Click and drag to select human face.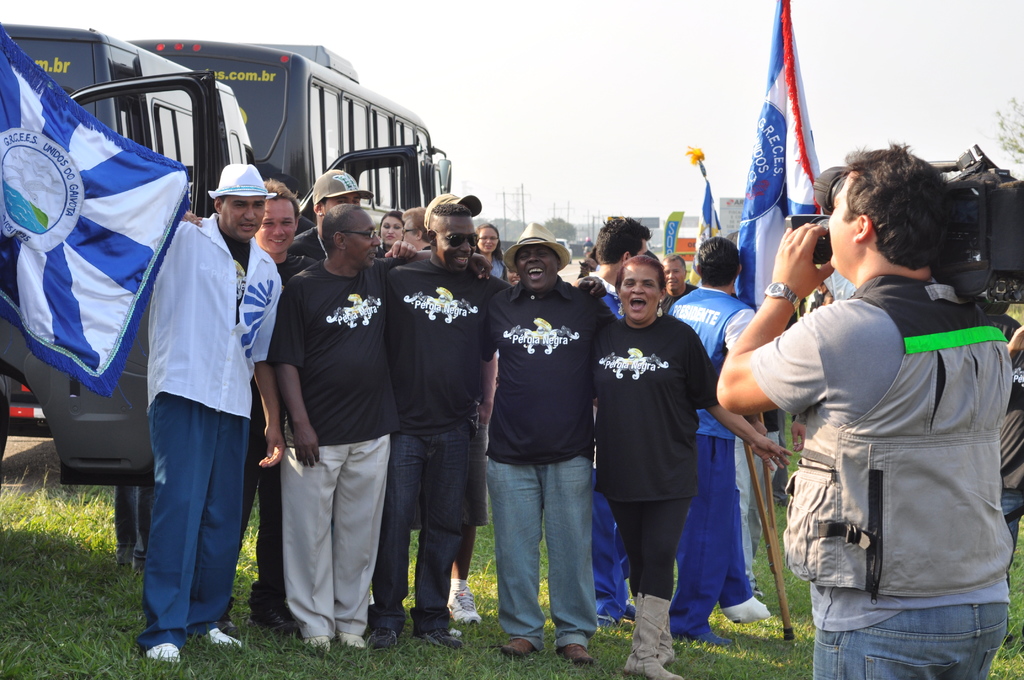
Selection: [258,194,299,257].
